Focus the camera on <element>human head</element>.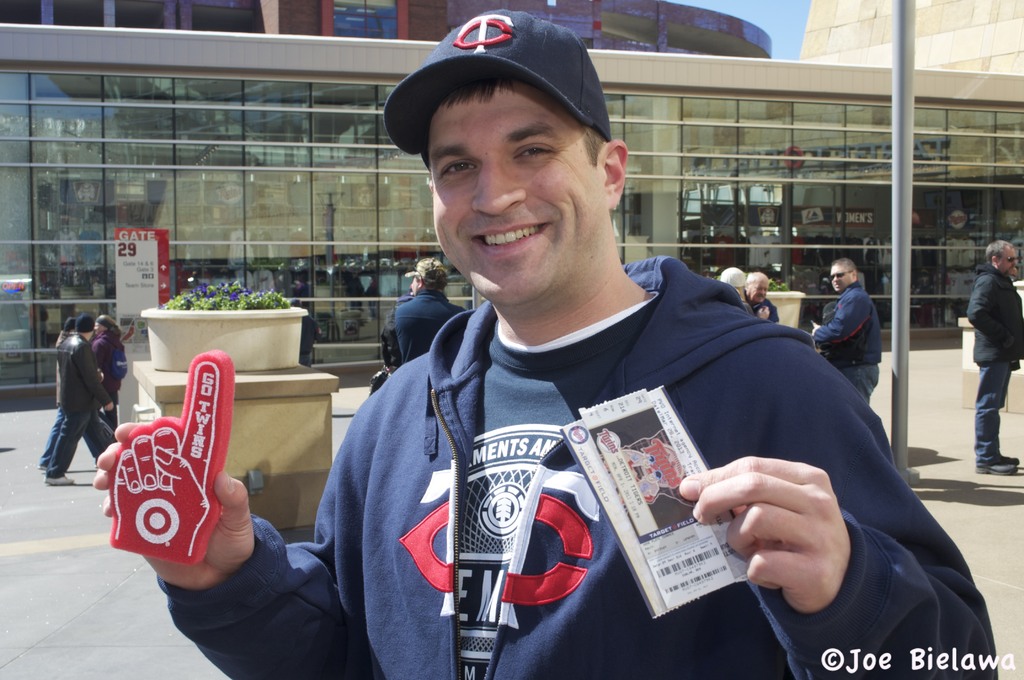
Focus region: l=981, t=241, r=1018, b=278.
